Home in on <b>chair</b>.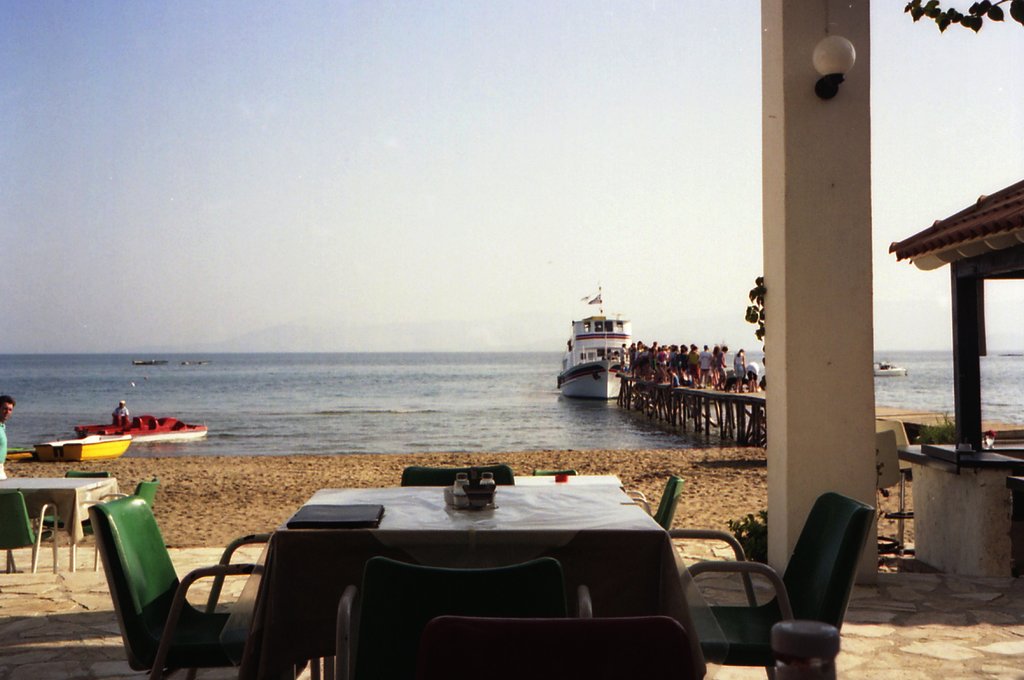
Homed in at 534,465,580,475.
